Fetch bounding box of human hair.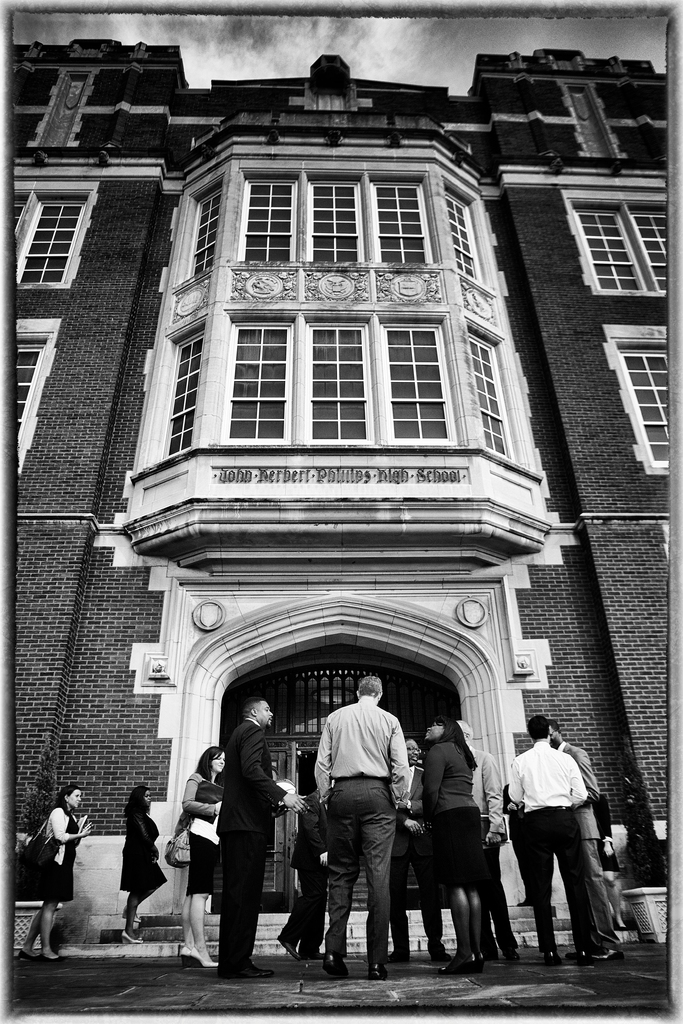
Bbox: 462, 720, 474, 743.
